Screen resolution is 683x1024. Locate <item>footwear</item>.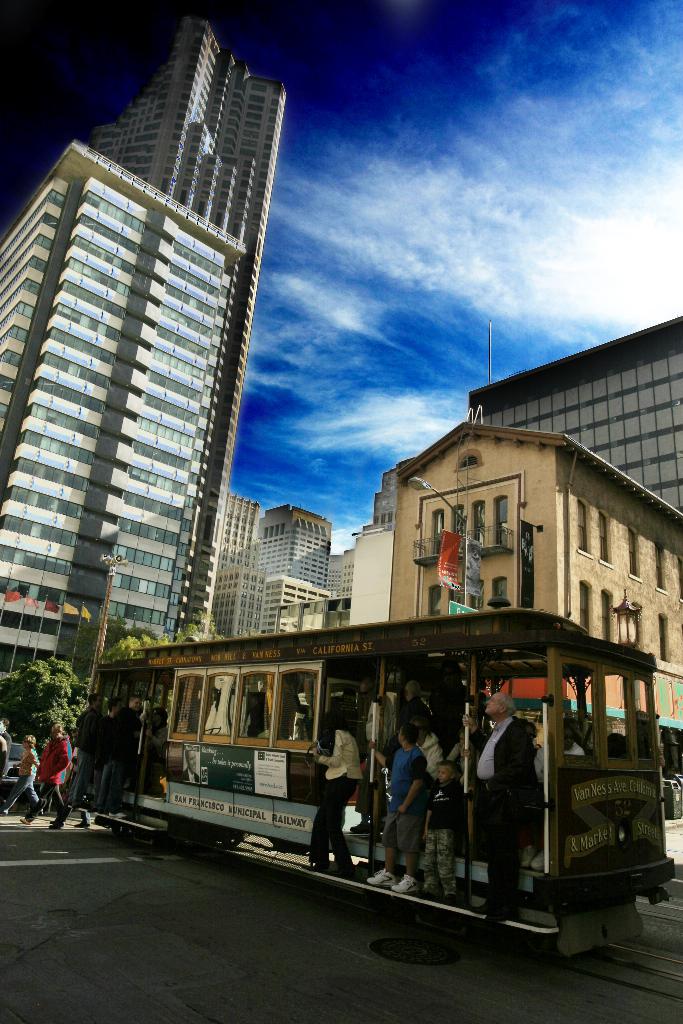
(left=347, top=819, right=371, bottom=835).
